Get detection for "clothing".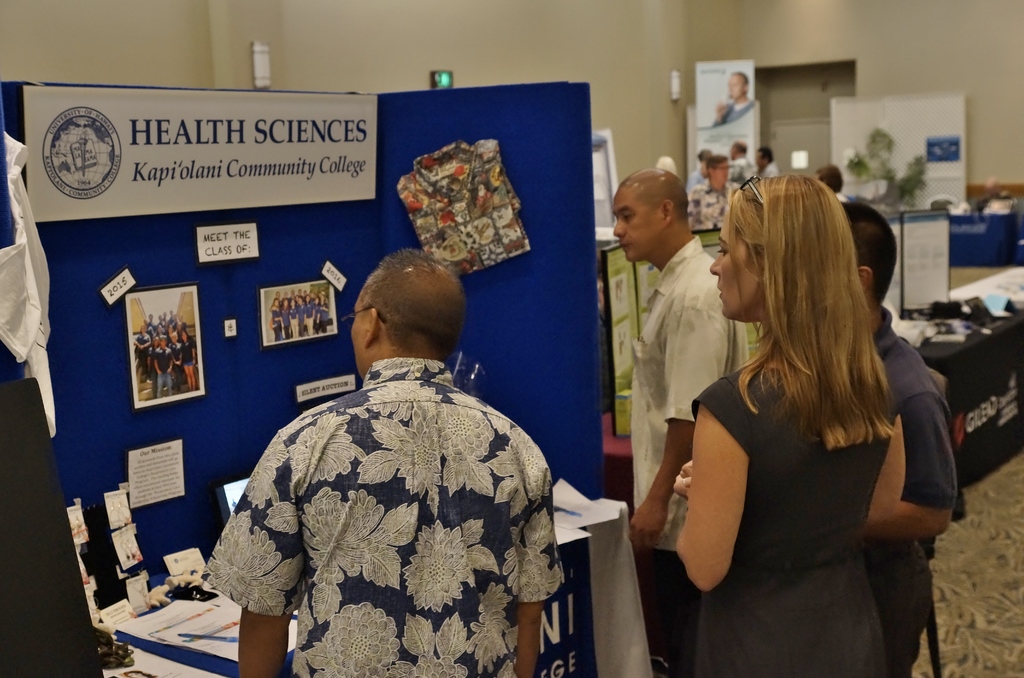
Detection: {"x1": 836, "y1": 202, "x2": 958, "y2": 677}.
